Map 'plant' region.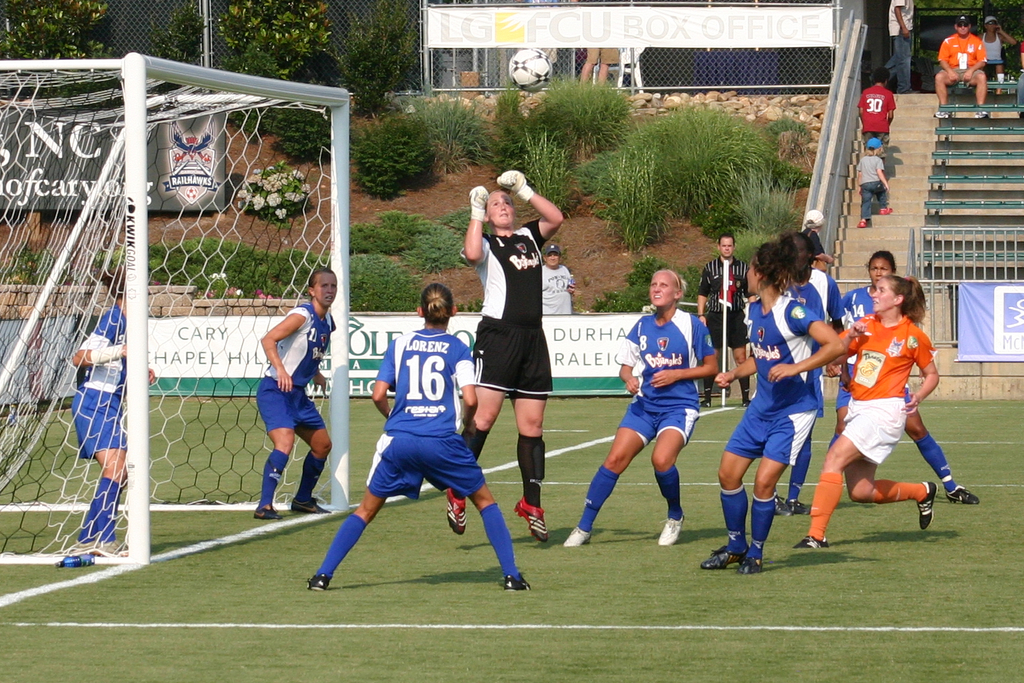
Mapped to <region>604, 144, 666, 252</region>.
